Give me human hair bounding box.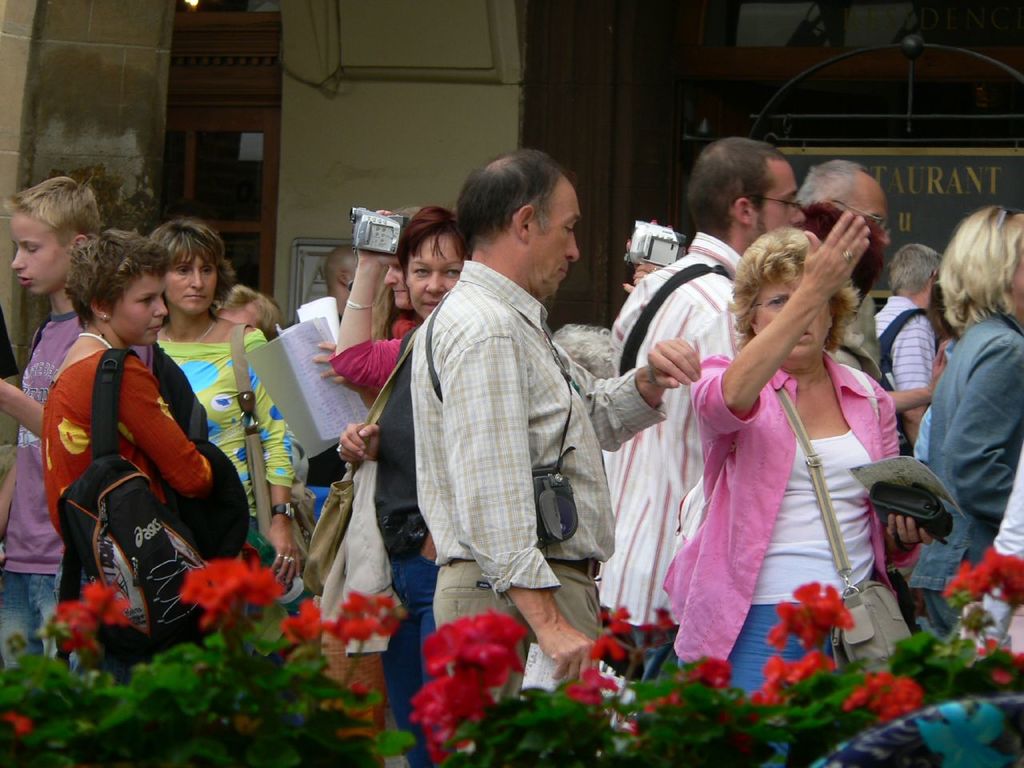
<region>797, 159, 866, 211</region>.
